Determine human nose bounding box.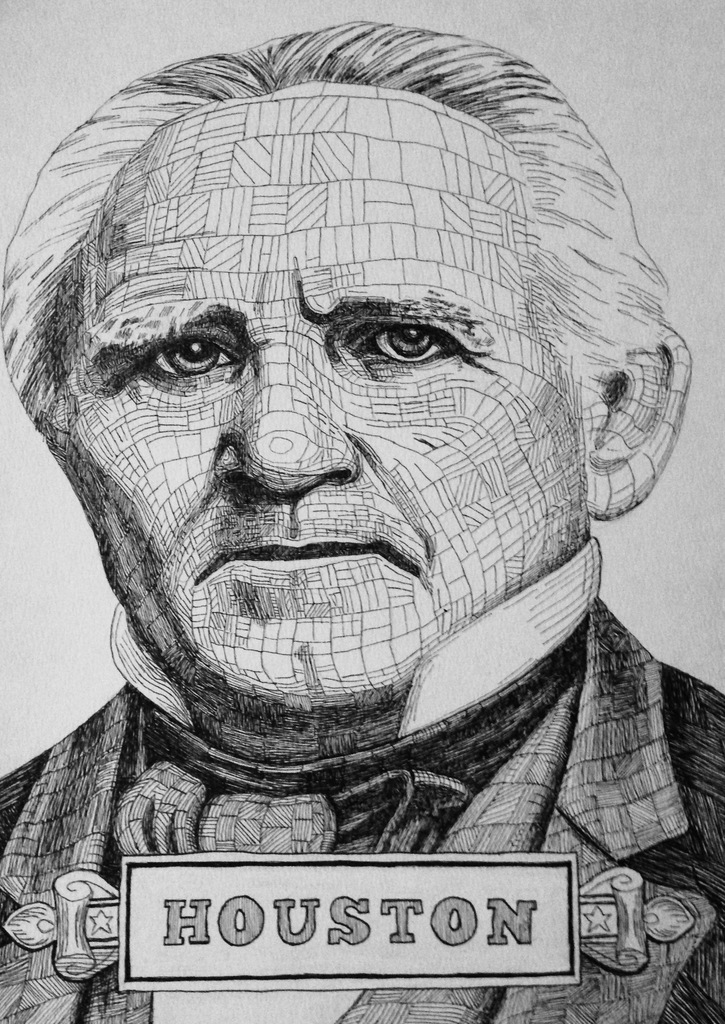
Determined: (220,337,355,528).
